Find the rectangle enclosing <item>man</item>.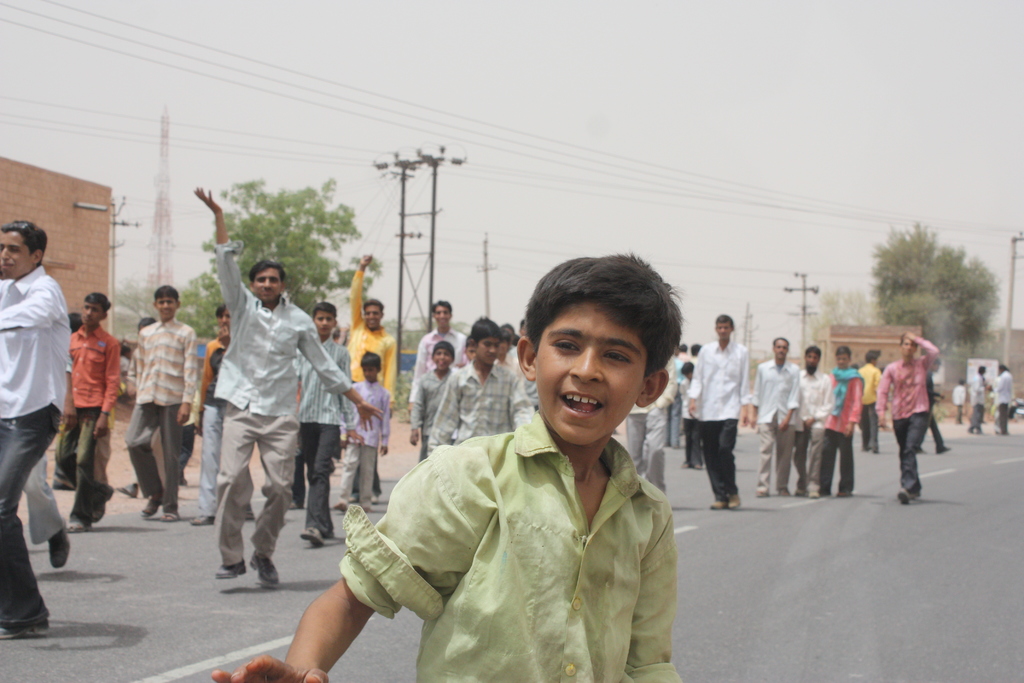
(x1=0, y1=218, x2=75, y2=644).
